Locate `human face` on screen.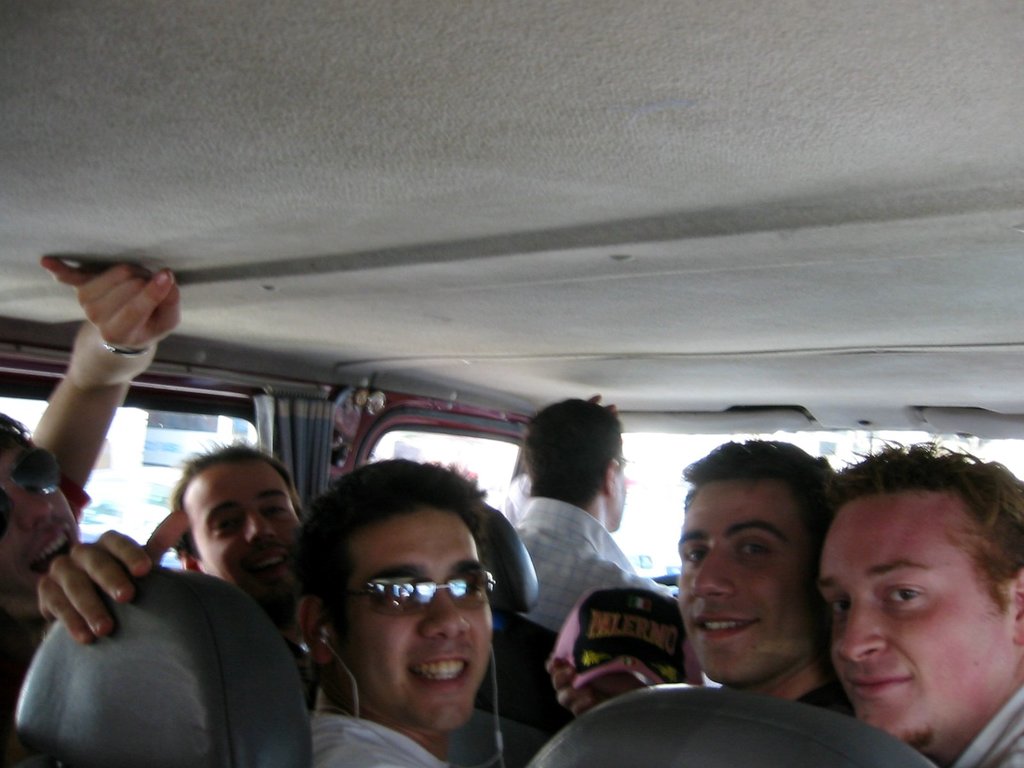
On screen at (left=816, top=494, right=1009, bottom=737).
